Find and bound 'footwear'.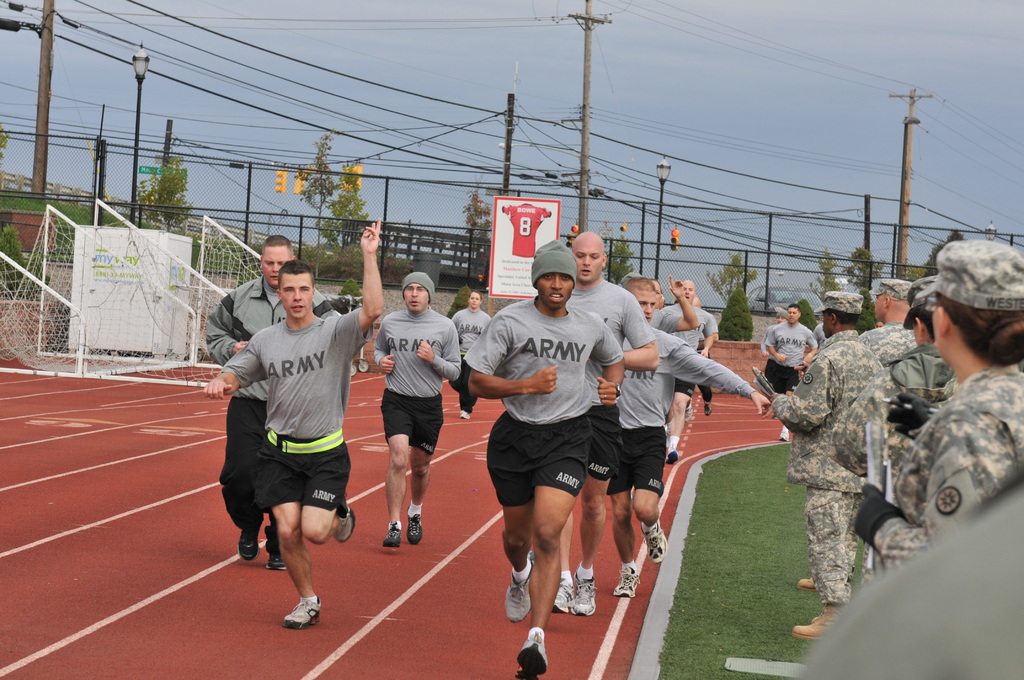
Bound: select_region(239, 512, 260, 559).
